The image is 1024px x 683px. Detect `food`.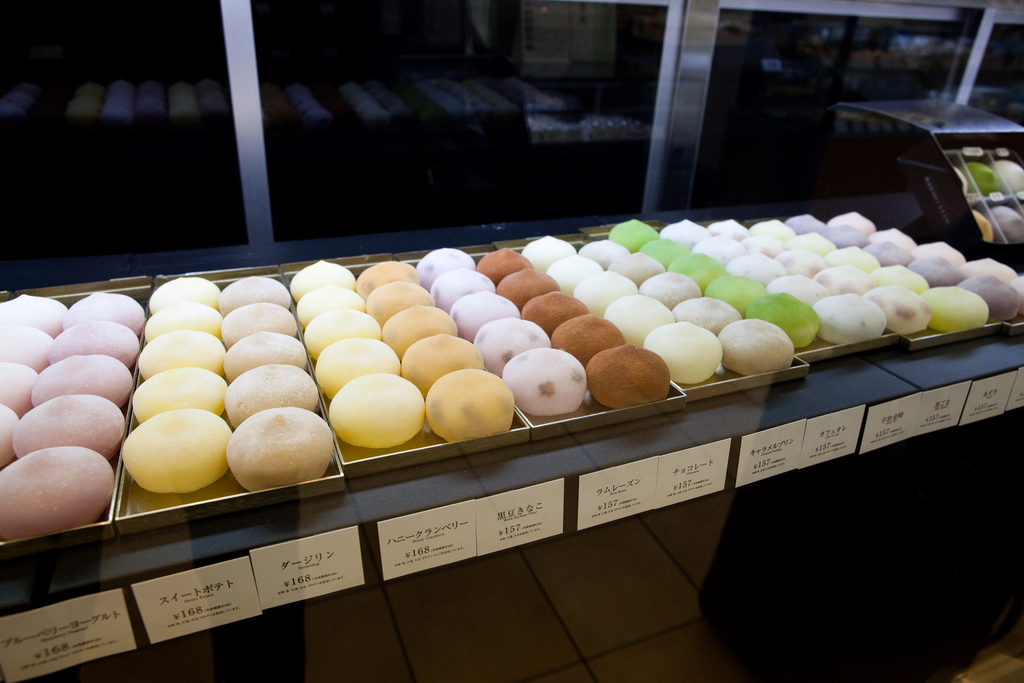
Detection: [x1=777, y1=245, x2=828, y2=278].
